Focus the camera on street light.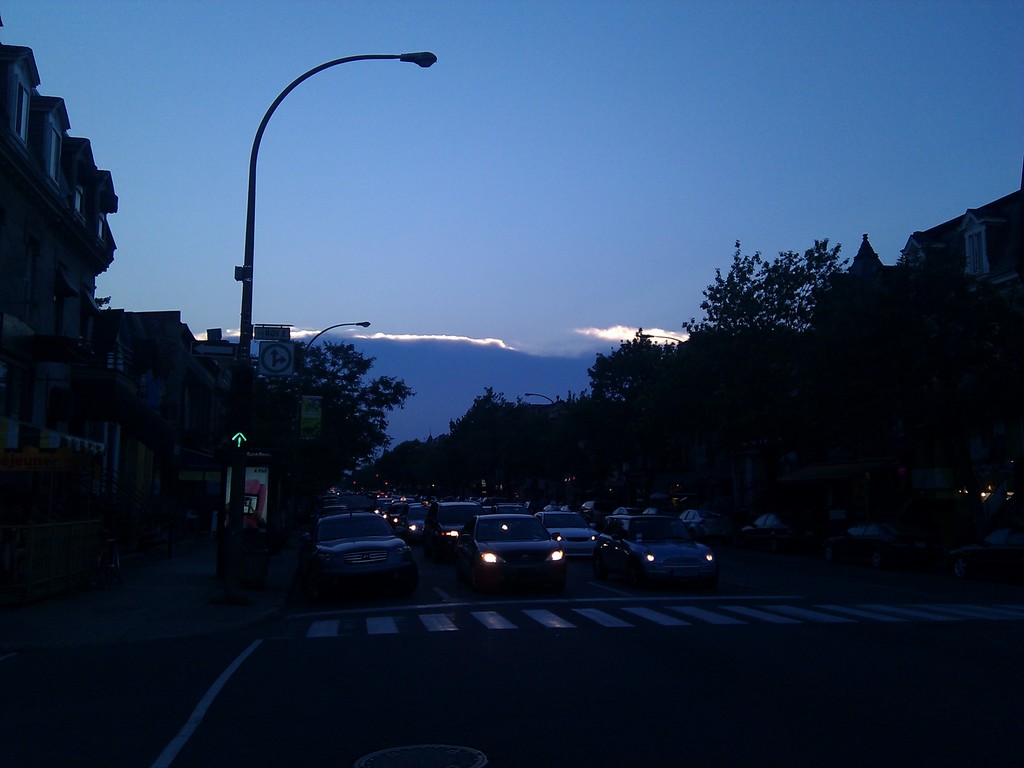
Focus region: 637, 331, 685, 339.
